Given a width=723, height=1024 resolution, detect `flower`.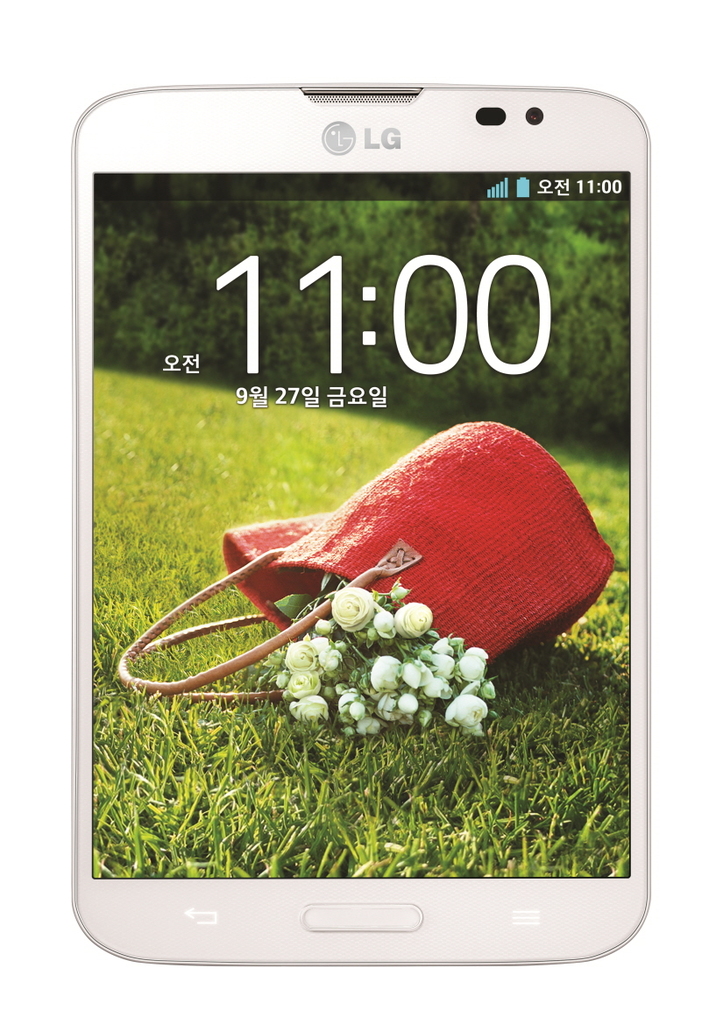
[322,576,372,639].
